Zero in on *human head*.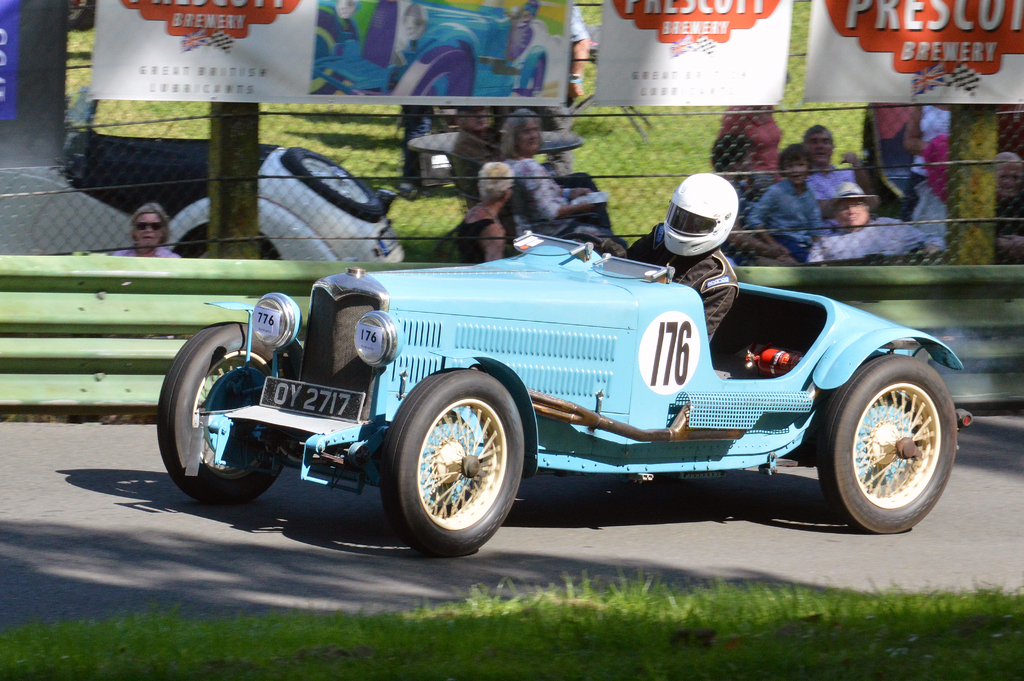
Zeroed in: rect(991, 152, 1022, 199).
